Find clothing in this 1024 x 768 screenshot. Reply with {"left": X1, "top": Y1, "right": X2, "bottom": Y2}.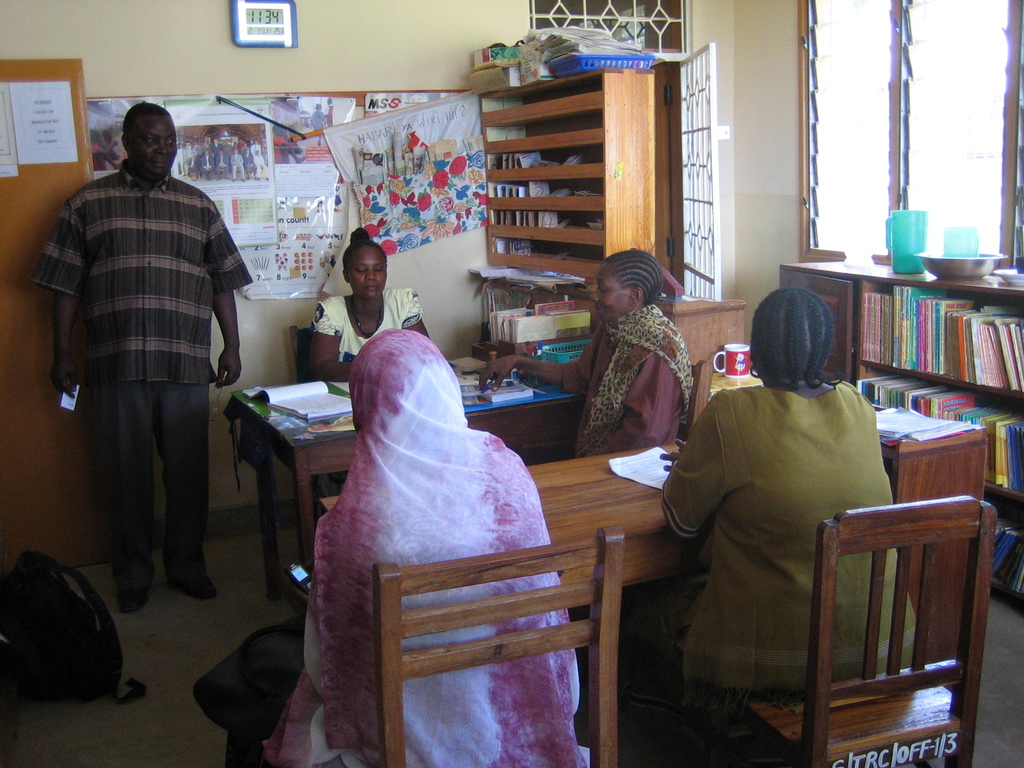
{"left": 37, "top": 96, "right": 239, "bottom": 612}.
